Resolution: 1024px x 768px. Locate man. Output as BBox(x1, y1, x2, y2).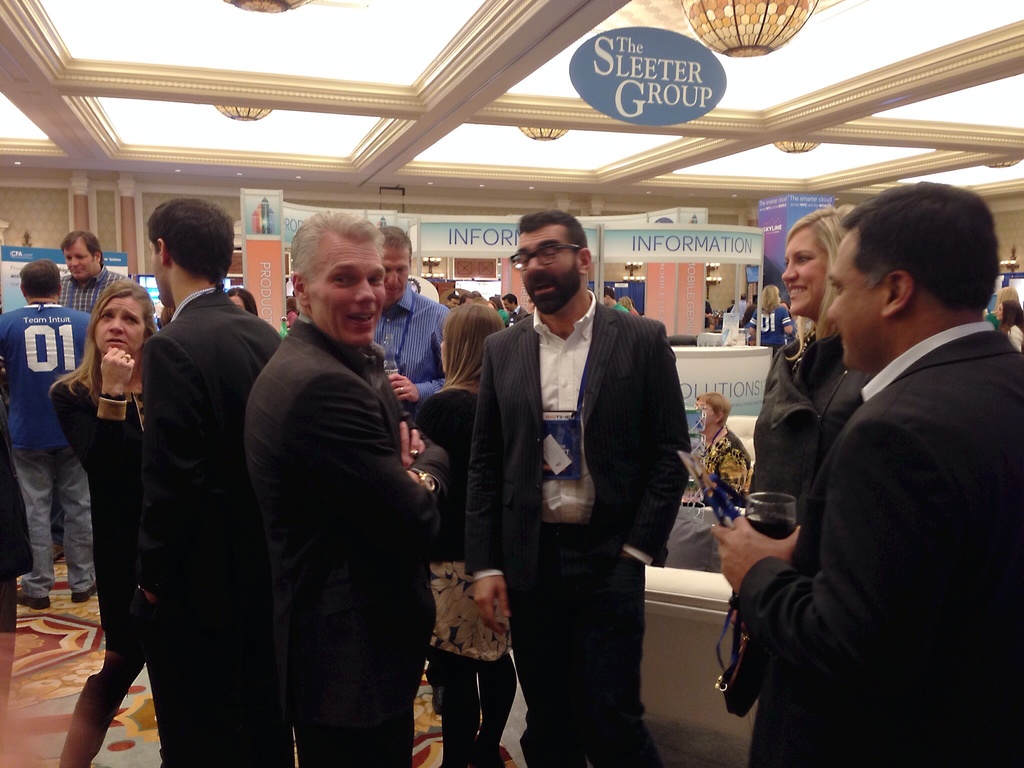
BBox(58, 232, 136, 308).
